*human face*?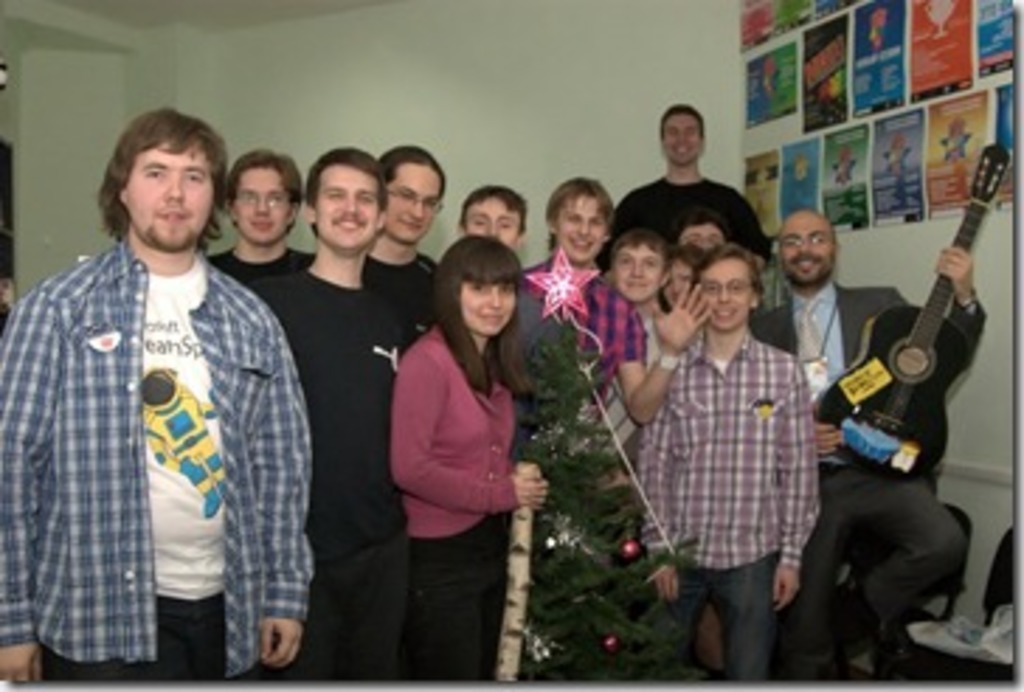
324,160,383,253
